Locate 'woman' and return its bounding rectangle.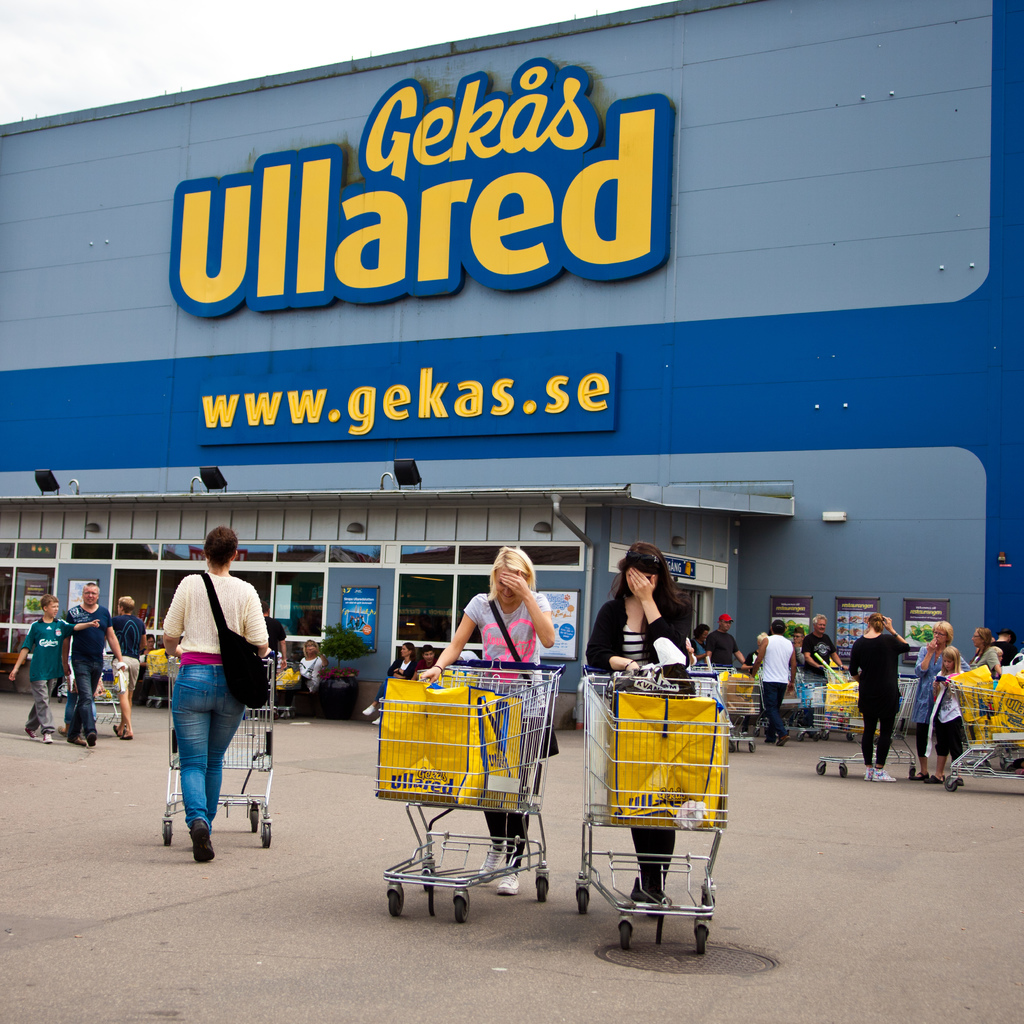
rect(416, 545, 557, 897).
